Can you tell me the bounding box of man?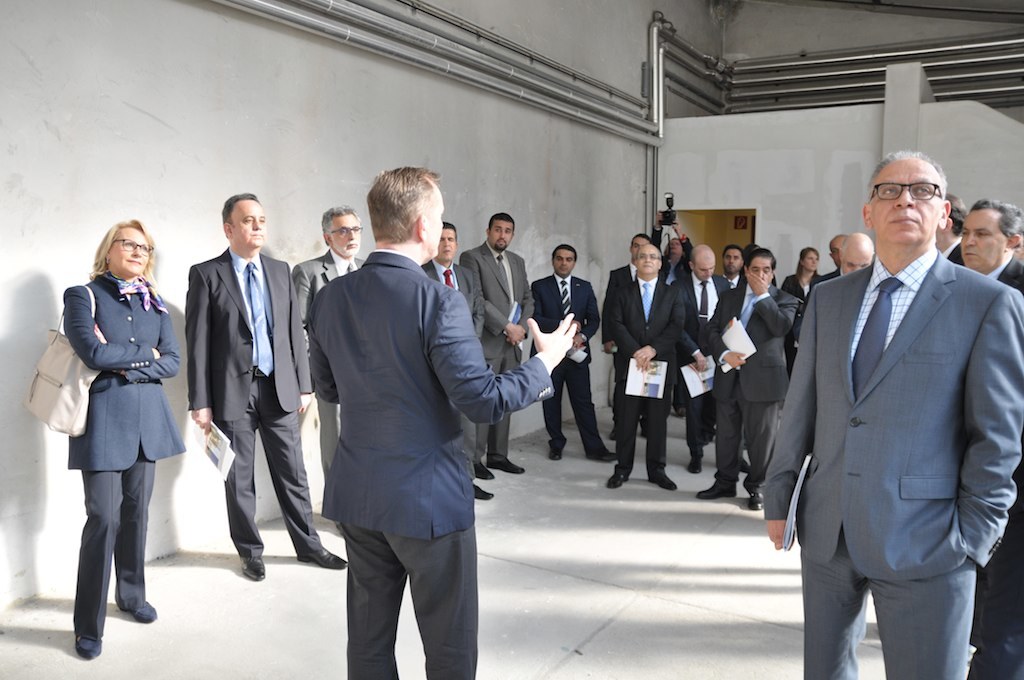
456, 210, 536, 482.
